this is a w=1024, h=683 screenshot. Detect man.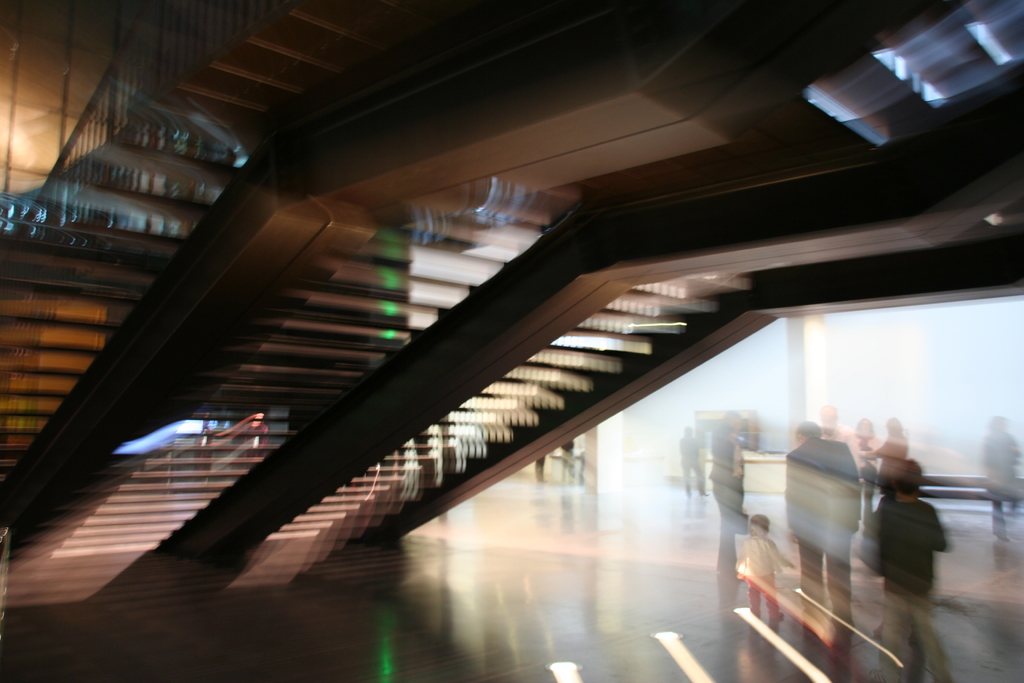
box=[686, 425, 714, 496].
